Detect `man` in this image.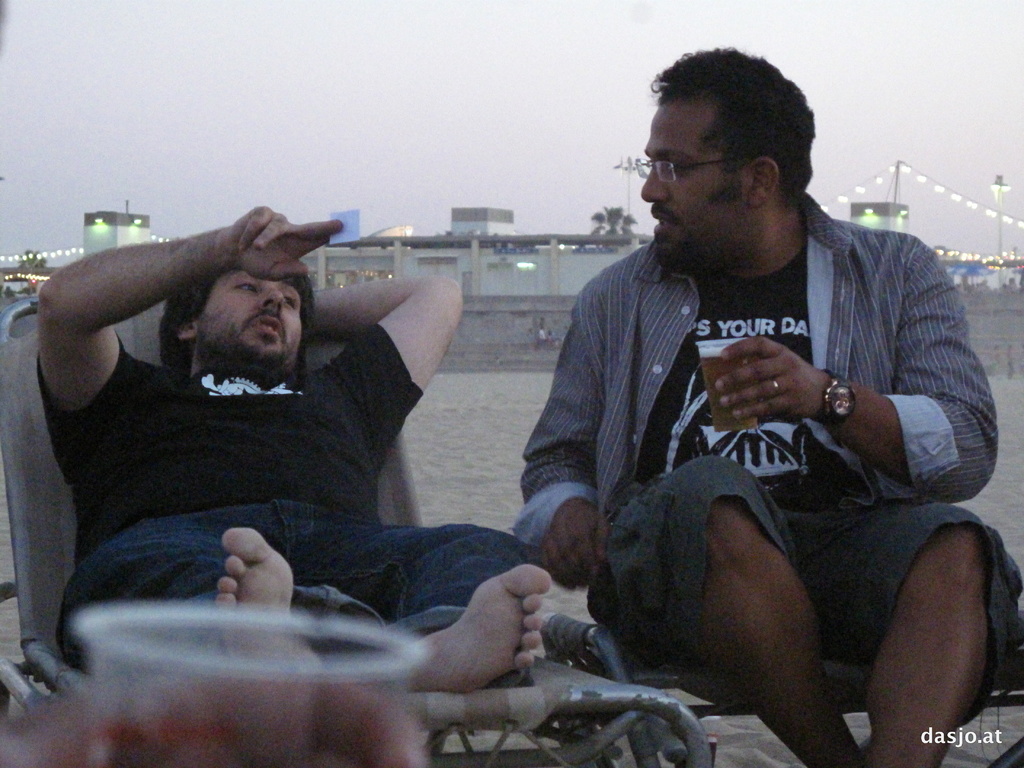
Detection: [36,205,553,693].
